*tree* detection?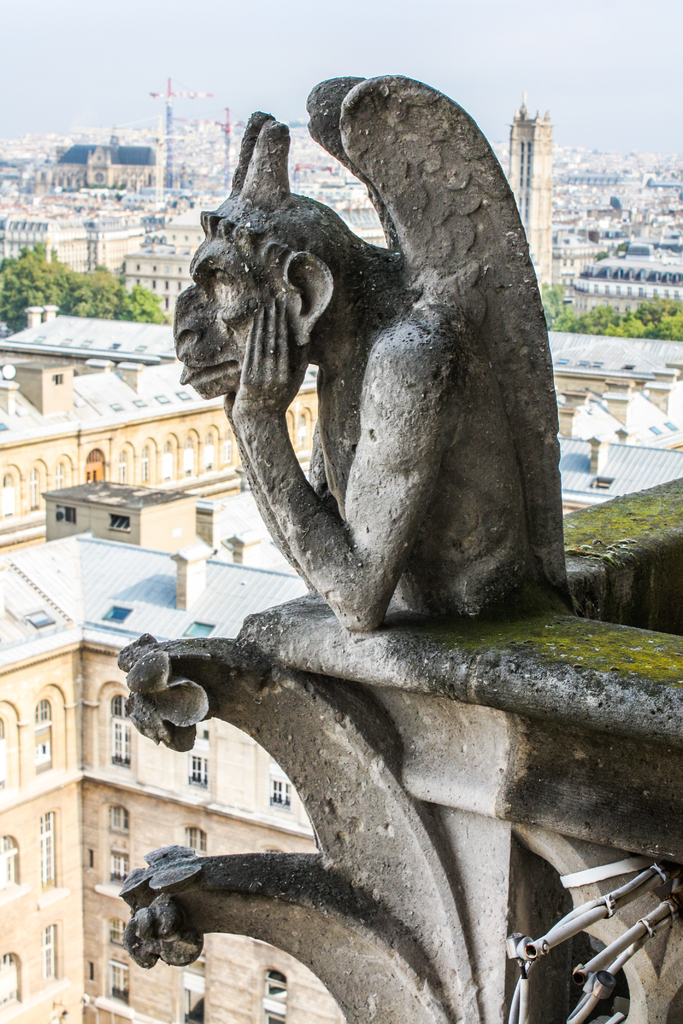
(535,278,682,352)
